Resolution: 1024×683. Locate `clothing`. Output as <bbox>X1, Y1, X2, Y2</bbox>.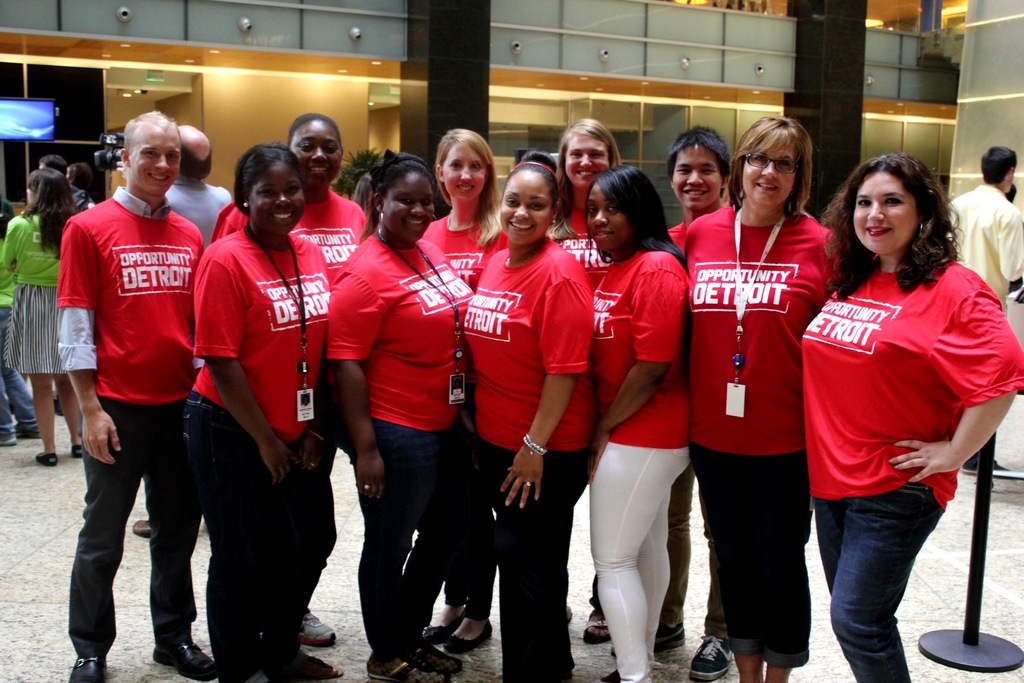
<bbox>786, 254, 1023, 681</bbox>.
